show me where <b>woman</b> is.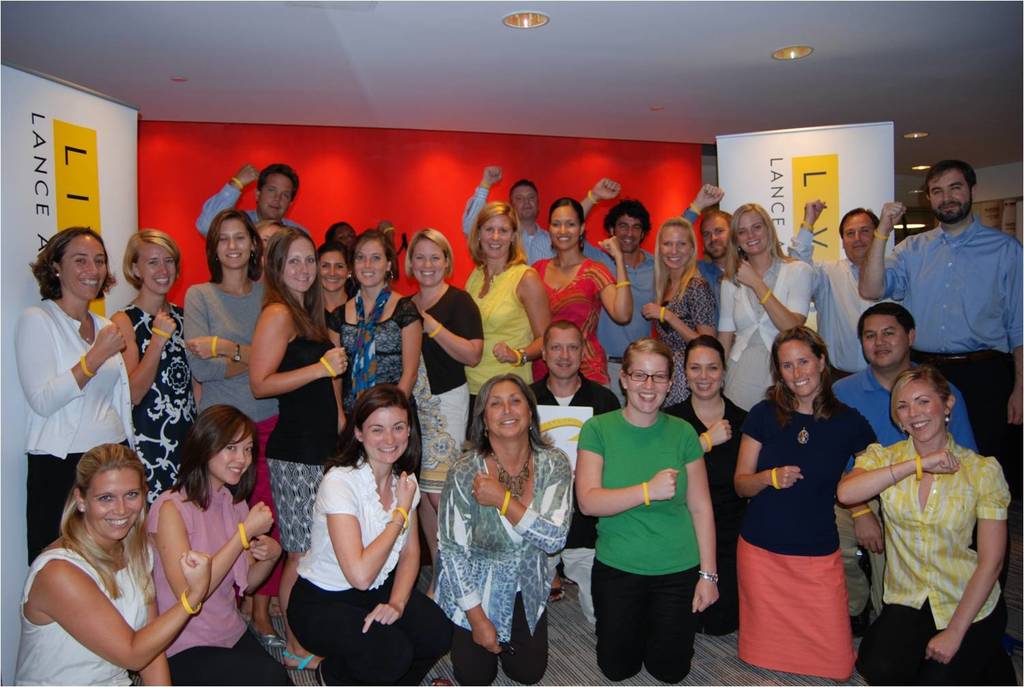
<b>woman</b> is at [183,203,287,637].
